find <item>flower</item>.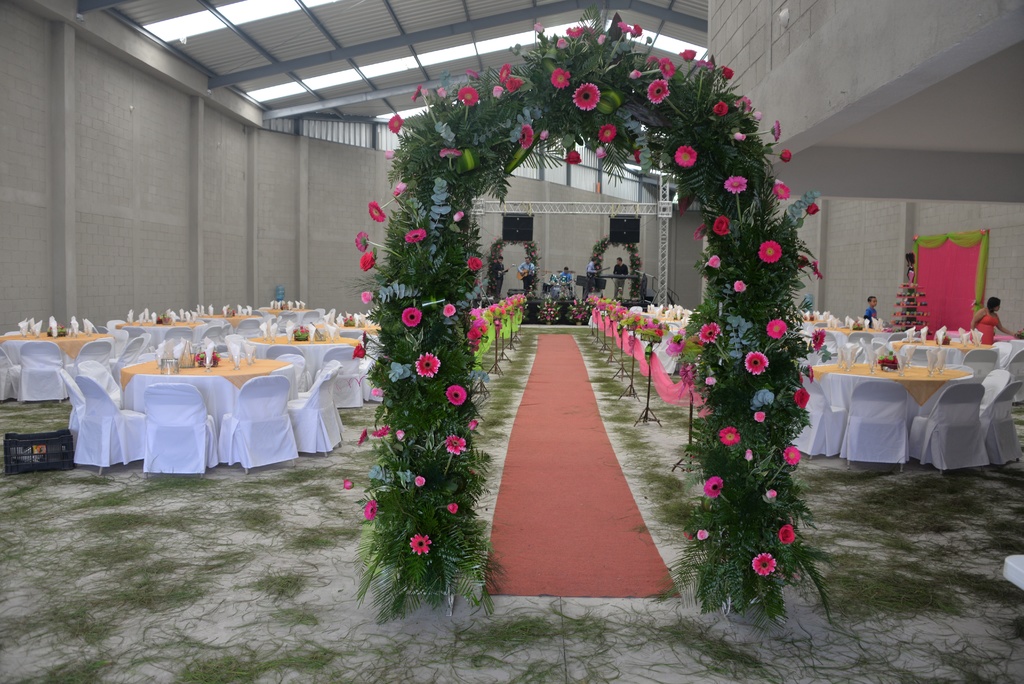
bbox=[564, 152, 584, 165].
